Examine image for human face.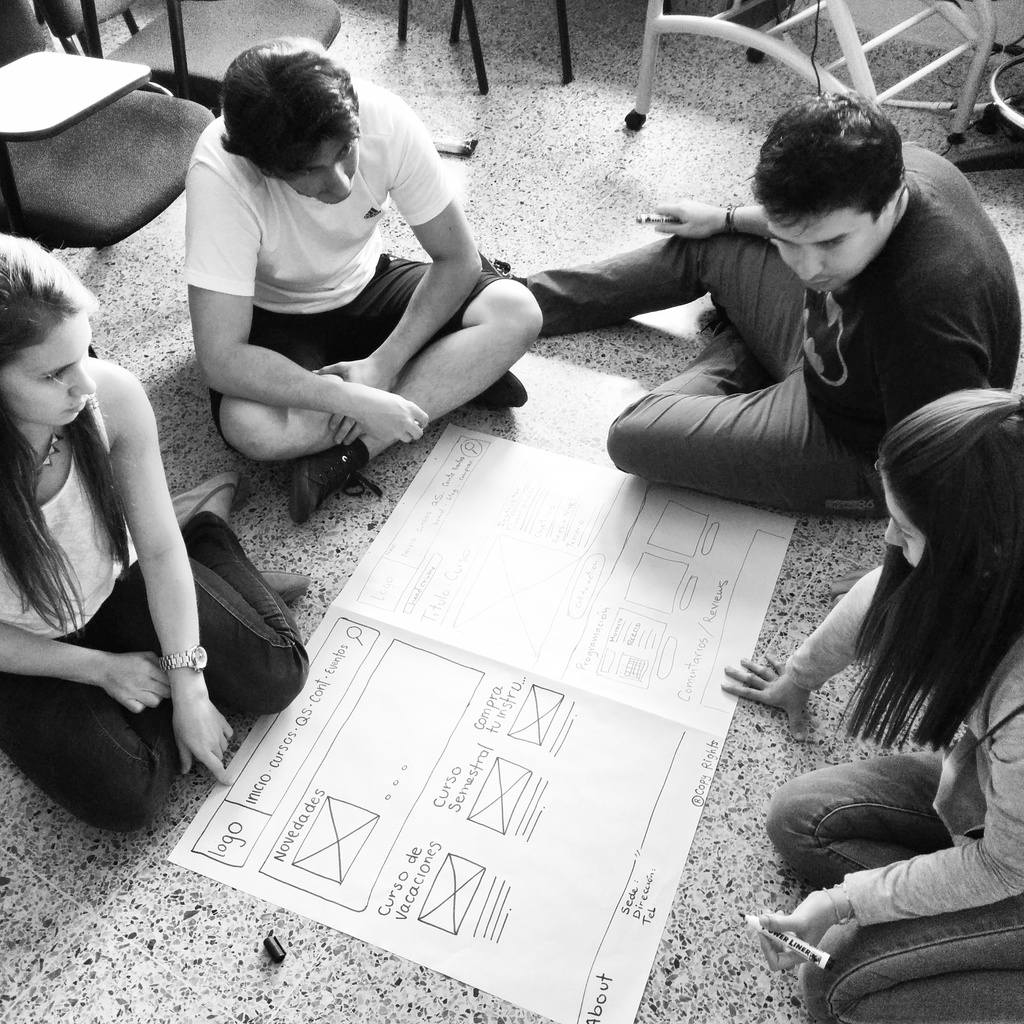
Examination result: select_region(283, 129, 360, 206).
